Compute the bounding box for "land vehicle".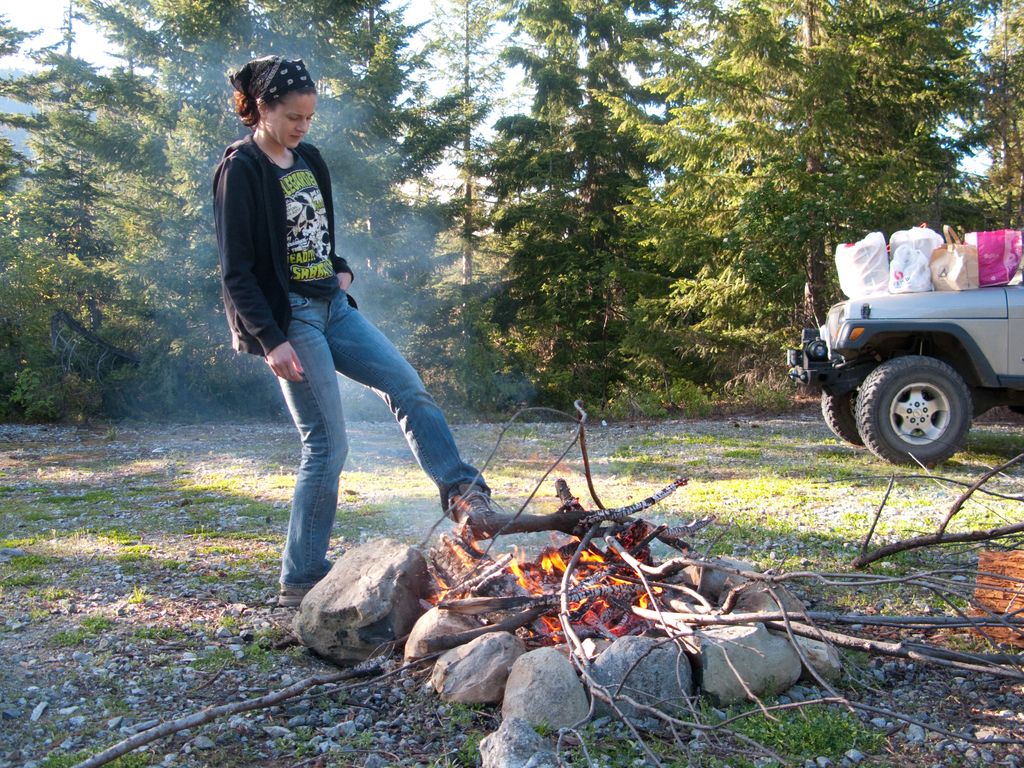
{"x1": 785, "y1": 241, "x2": 1023, "y2": 500}.
